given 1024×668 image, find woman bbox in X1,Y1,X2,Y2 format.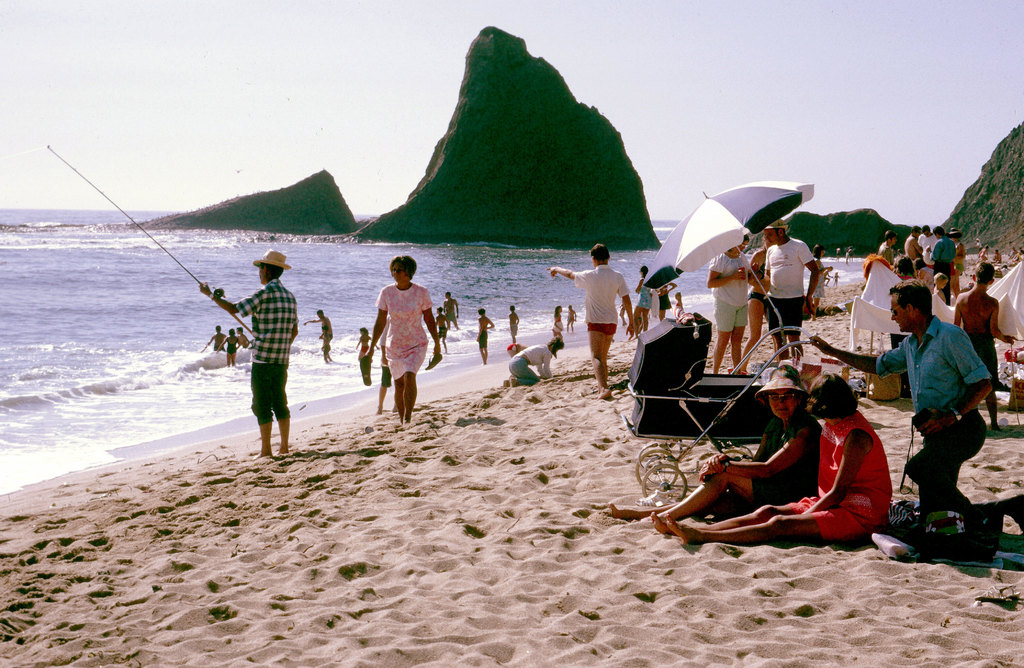
552,305,566,340.
